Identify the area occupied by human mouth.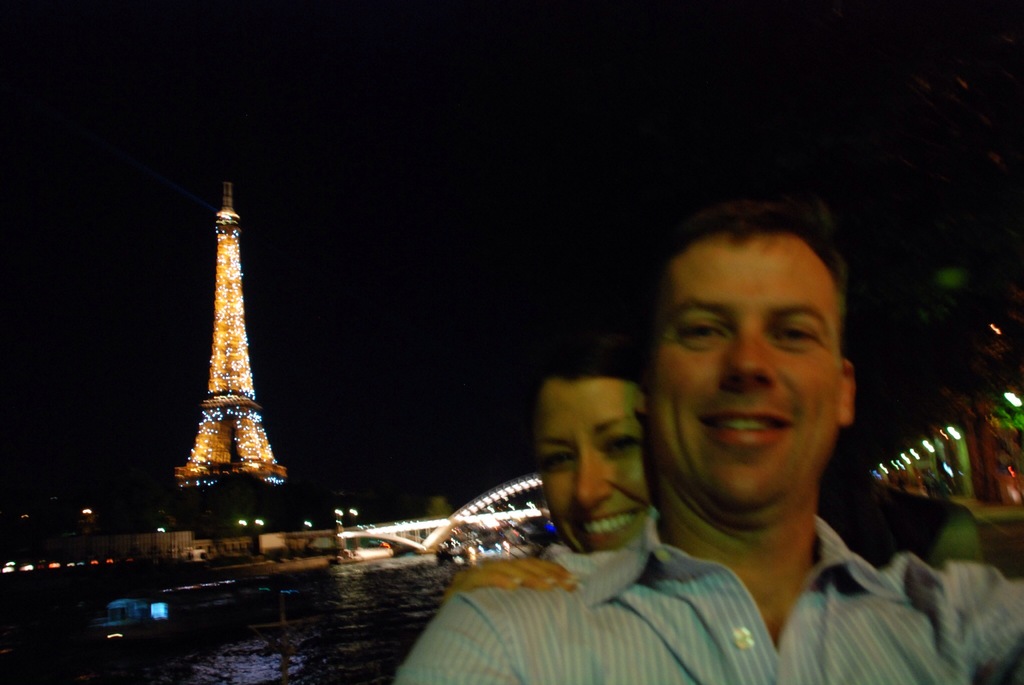
Area: x1=697, y1=408, x2=794, y2=445.
